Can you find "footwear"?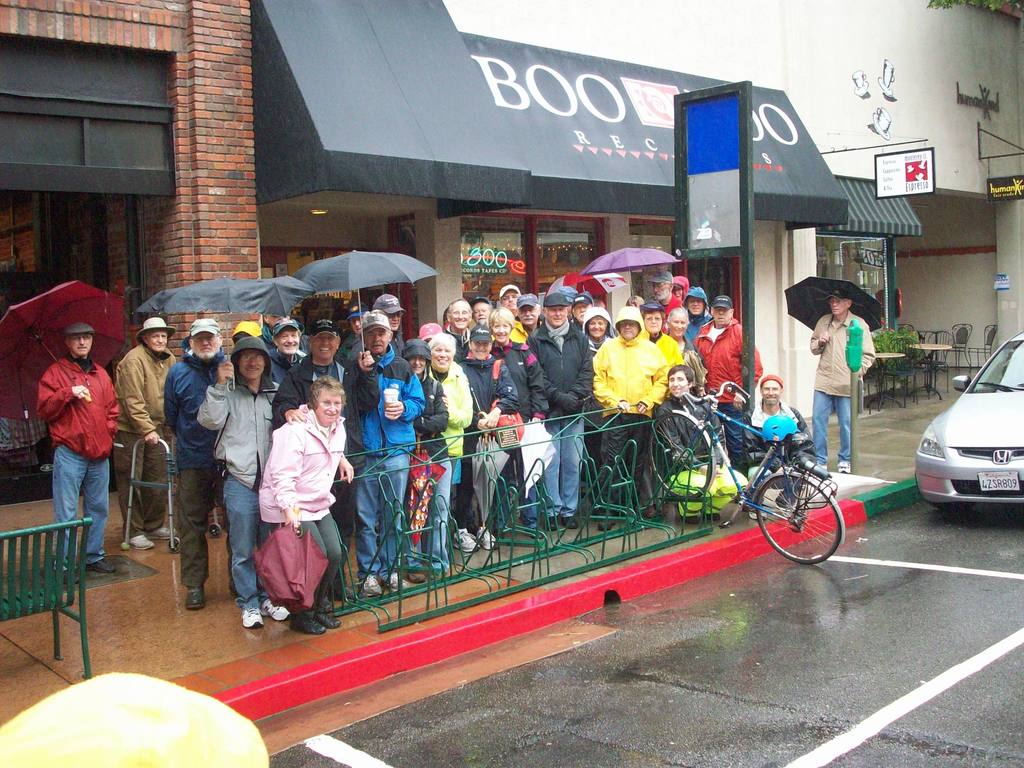
Yes, bounding box: bbox(561, 516, 578, 532).
